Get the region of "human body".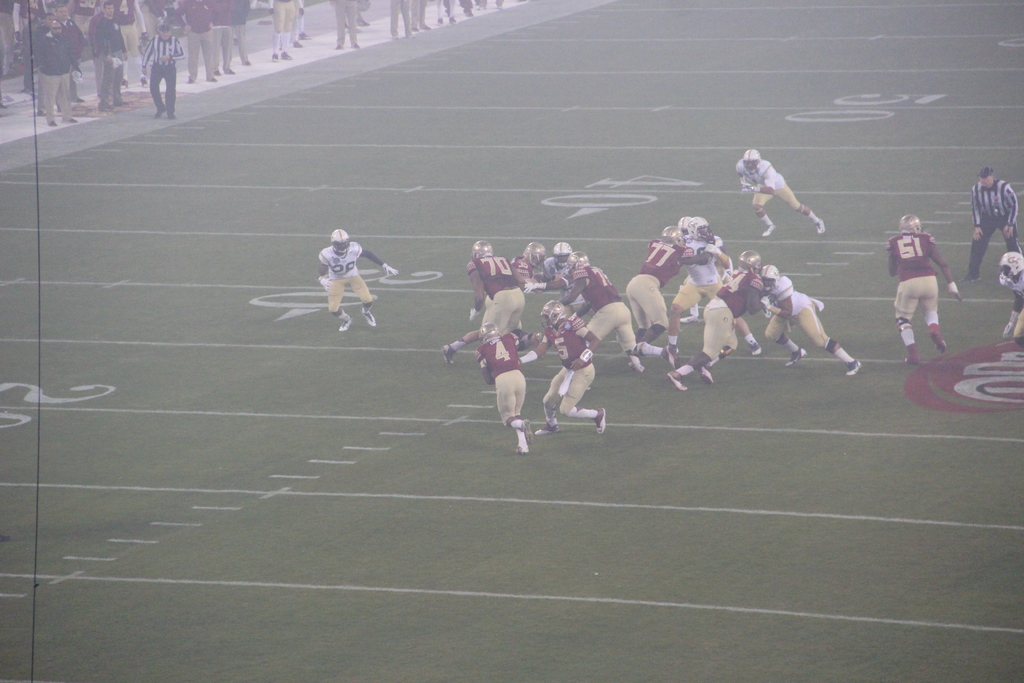
select_region(439, 322, 538, 358).
